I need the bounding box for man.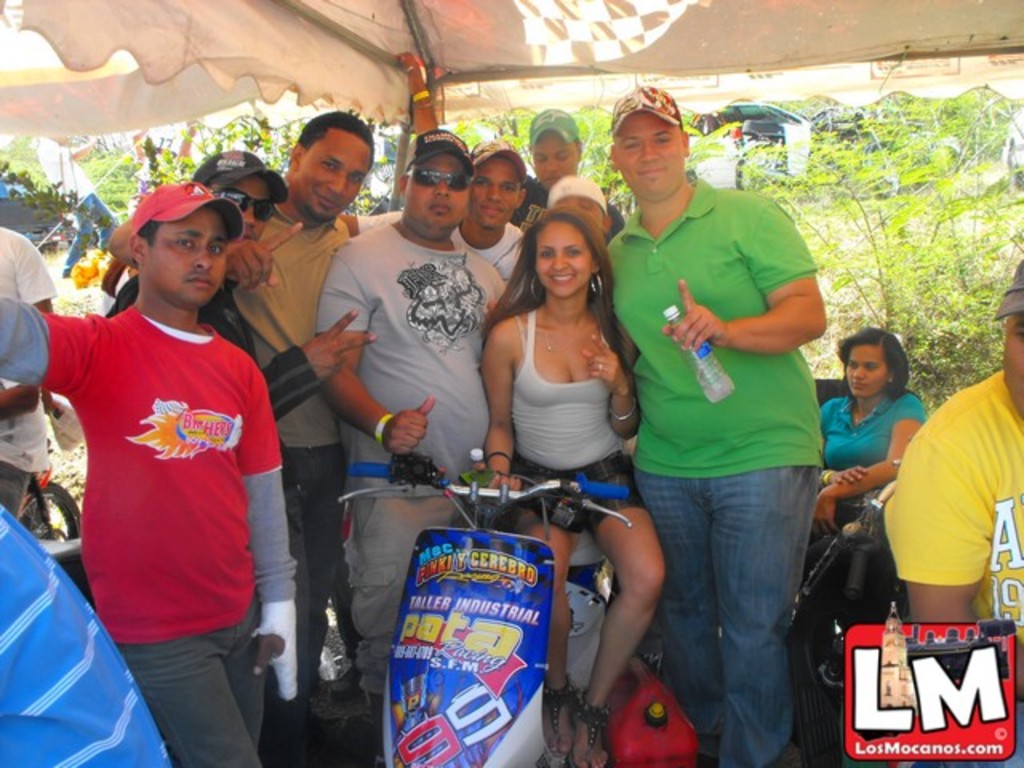
Here it is: [x1=346, y1=136, x2=533, y2=285].
